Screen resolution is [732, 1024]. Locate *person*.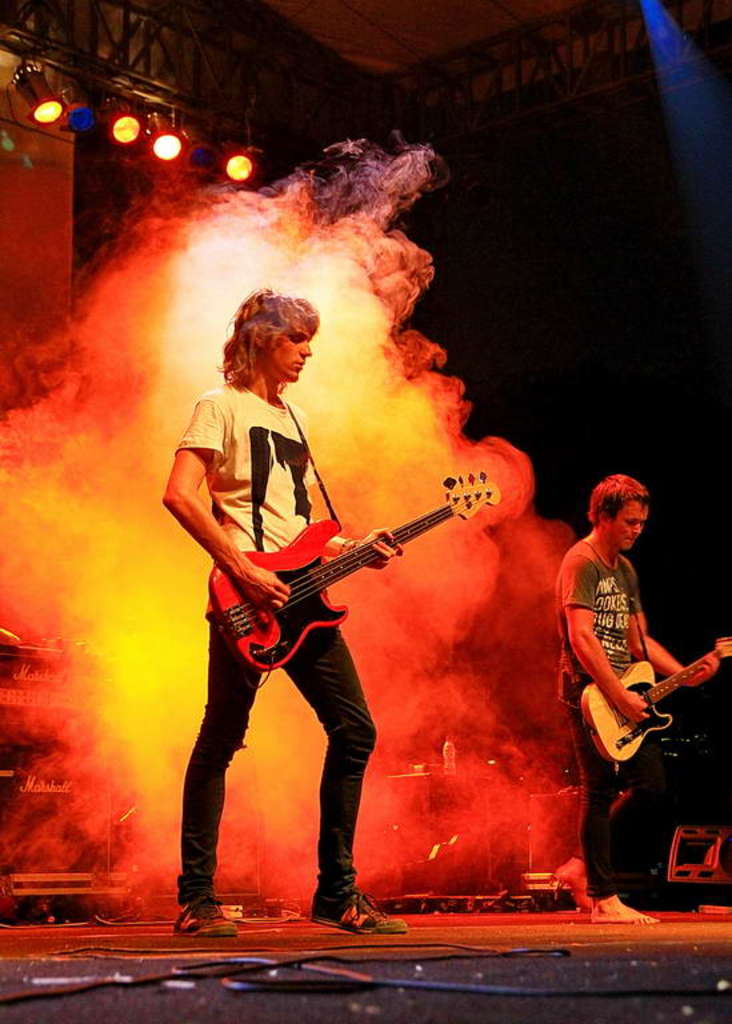
rect(176, 321, 476, 891).
